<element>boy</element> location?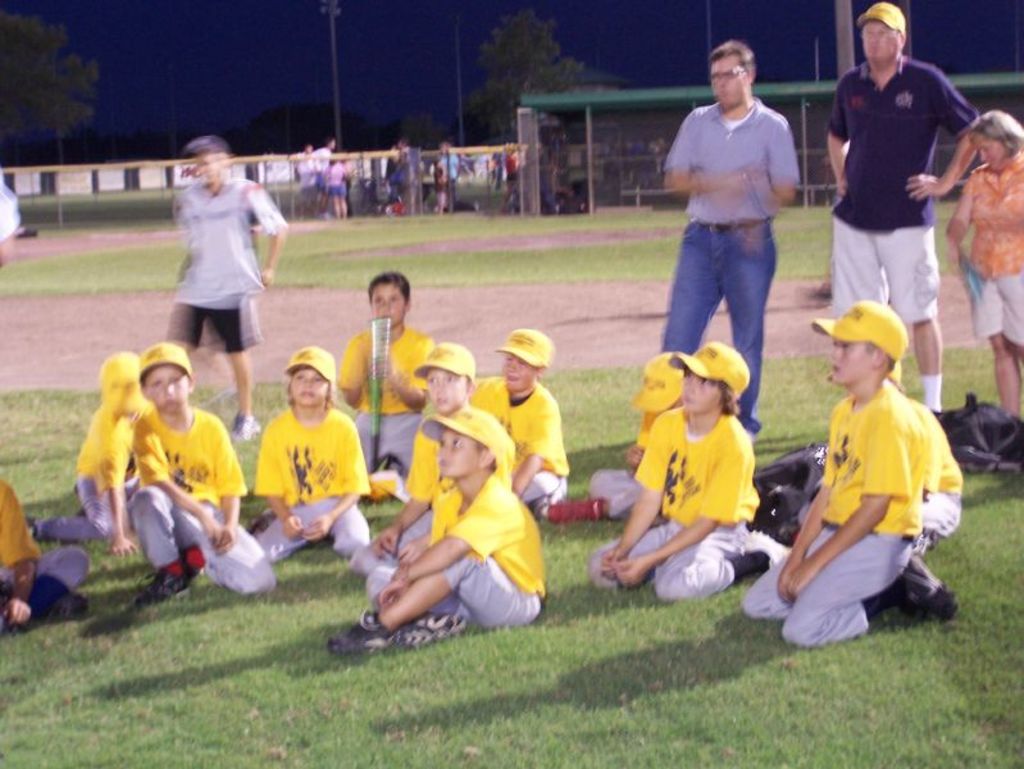
72, 351, 140, 556
